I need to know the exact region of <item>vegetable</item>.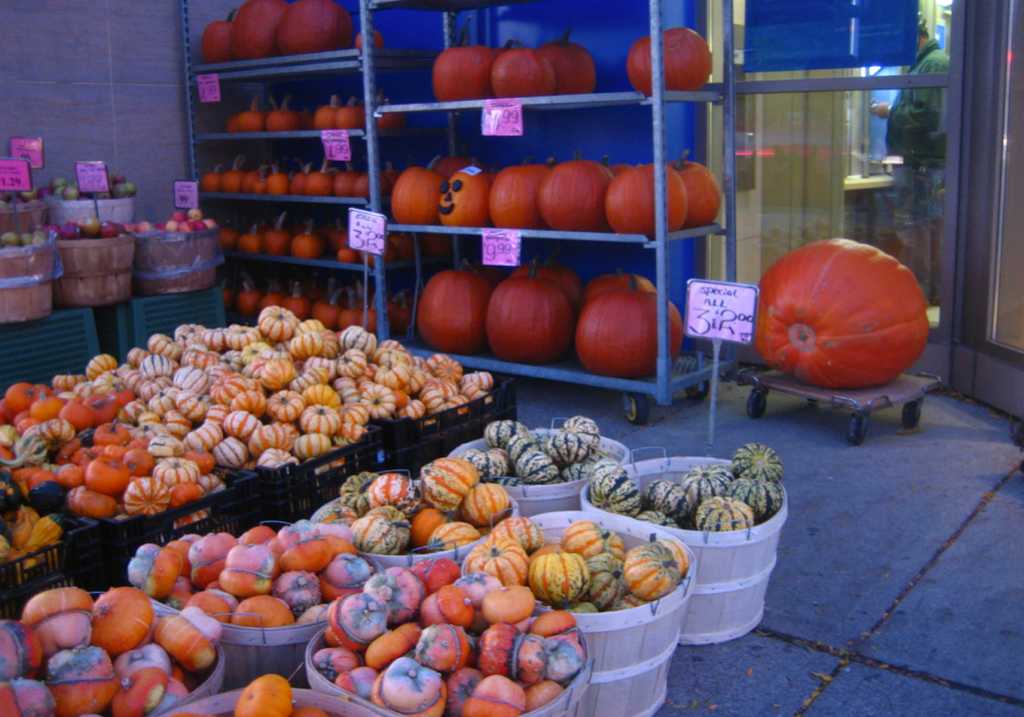
Region: box=[37, 382, 58, 397].
